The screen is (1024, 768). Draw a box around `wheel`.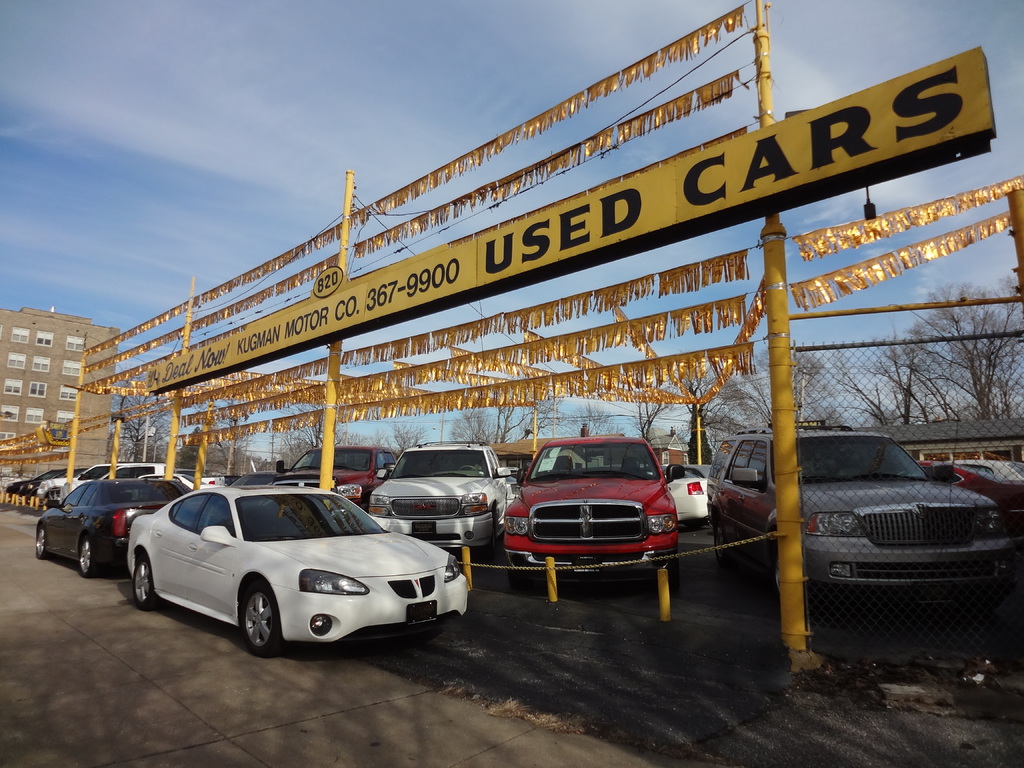
crop(129, 547, 156, 616).
